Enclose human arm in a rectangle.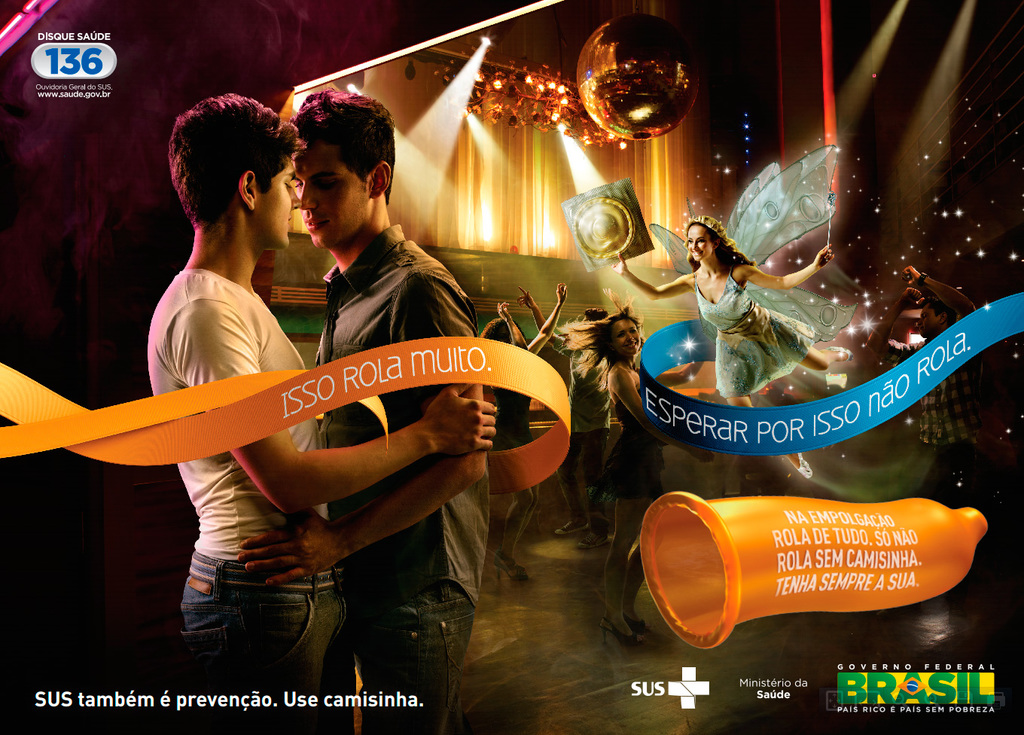
region(221, 263, 495, 596).
